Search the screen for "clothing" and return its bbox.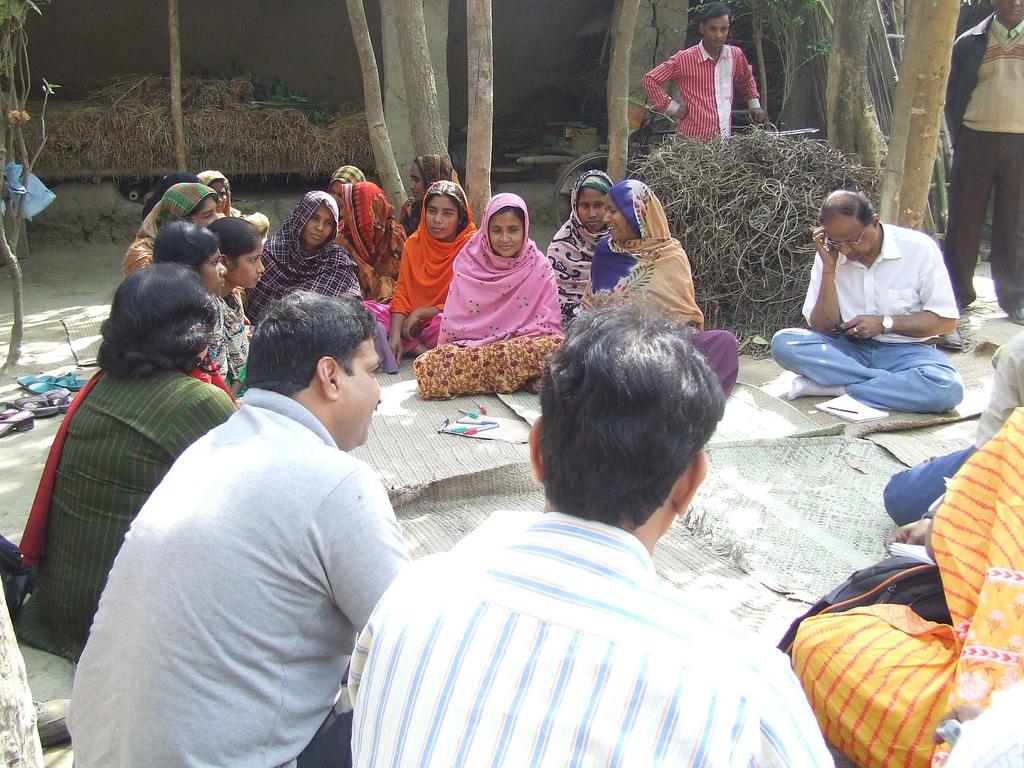
Found: bbox=(60, 380, 424, 767).
